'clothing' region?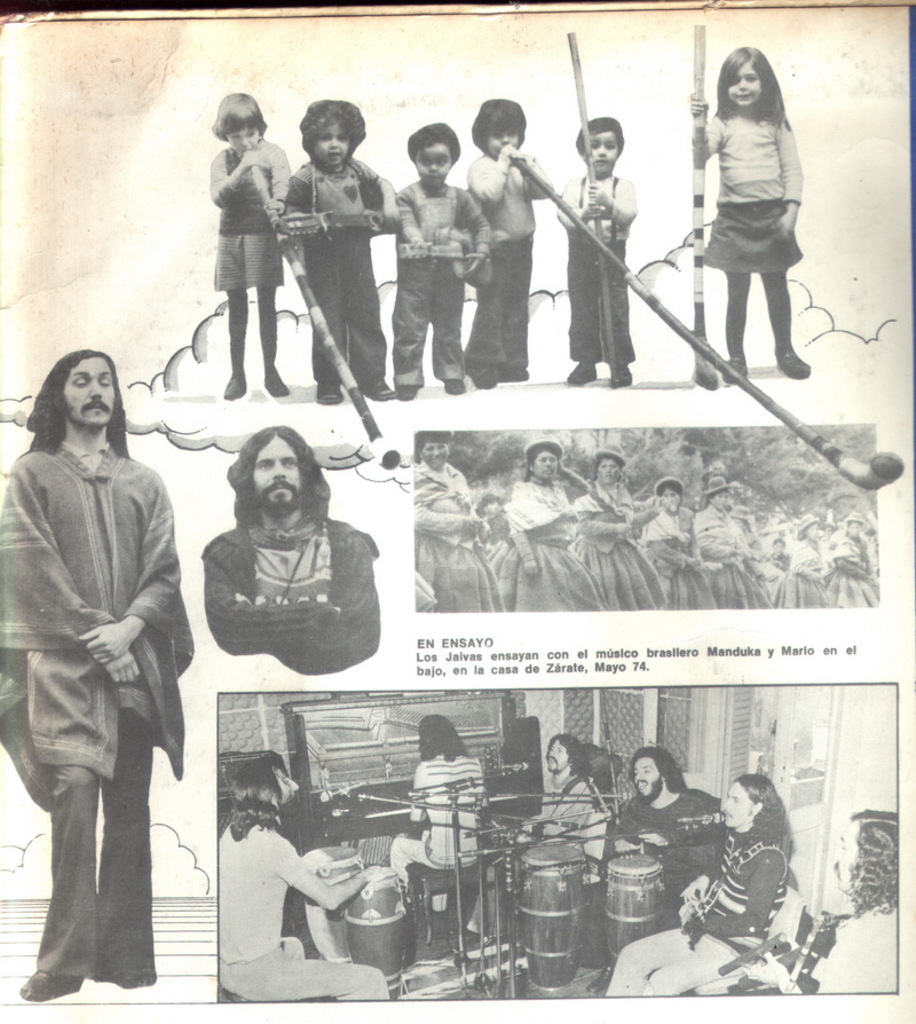
detection(385, 746, 480, 917)
